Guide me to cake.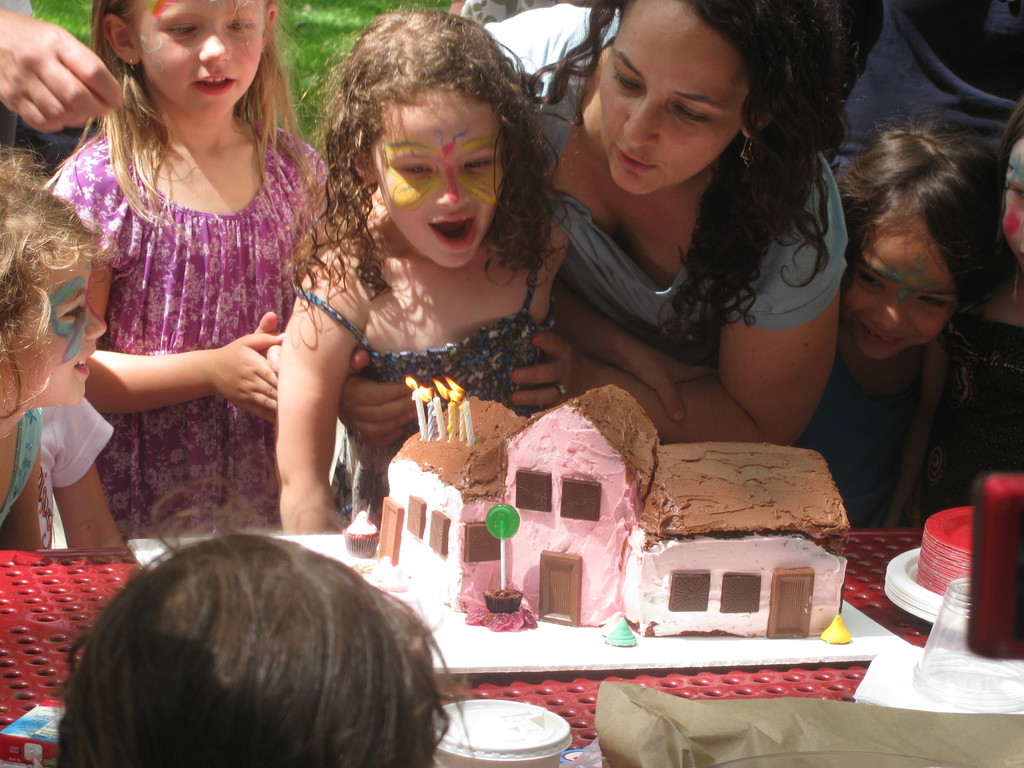
Guidance: {"x1": 376, "y1": 385, "x2": 852, "y2": 636}.
